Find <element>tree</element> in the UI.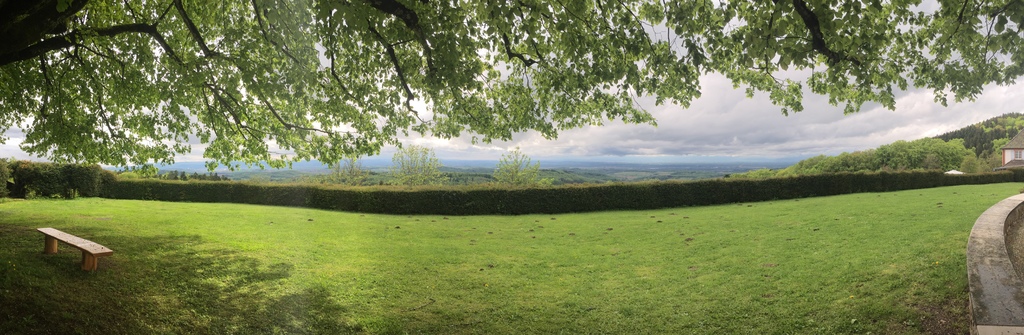
UI element at rect(496, 148, 552, 187).
